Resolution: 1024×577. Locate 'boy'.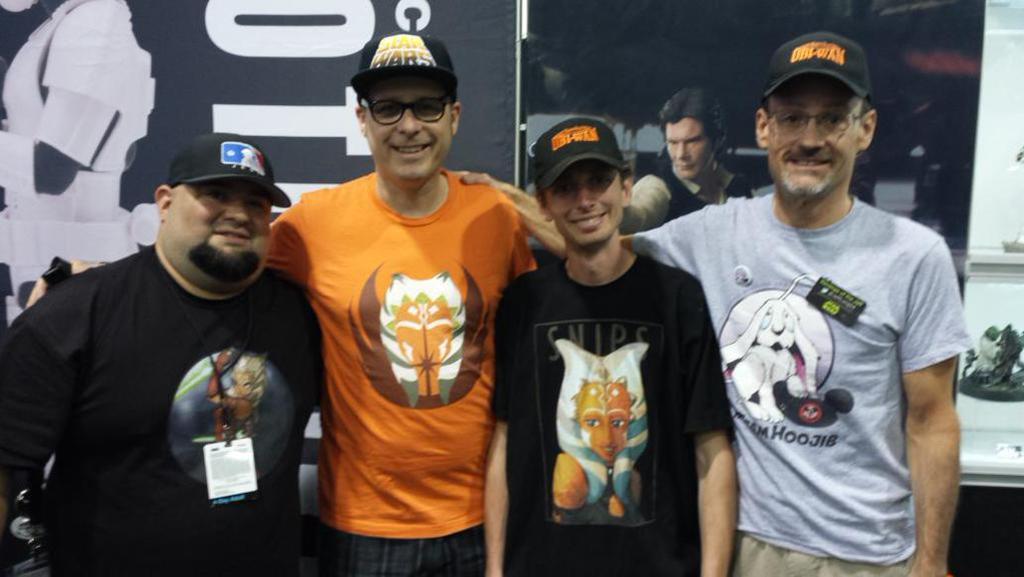
<region>499, 149, 720, 551</region>.
